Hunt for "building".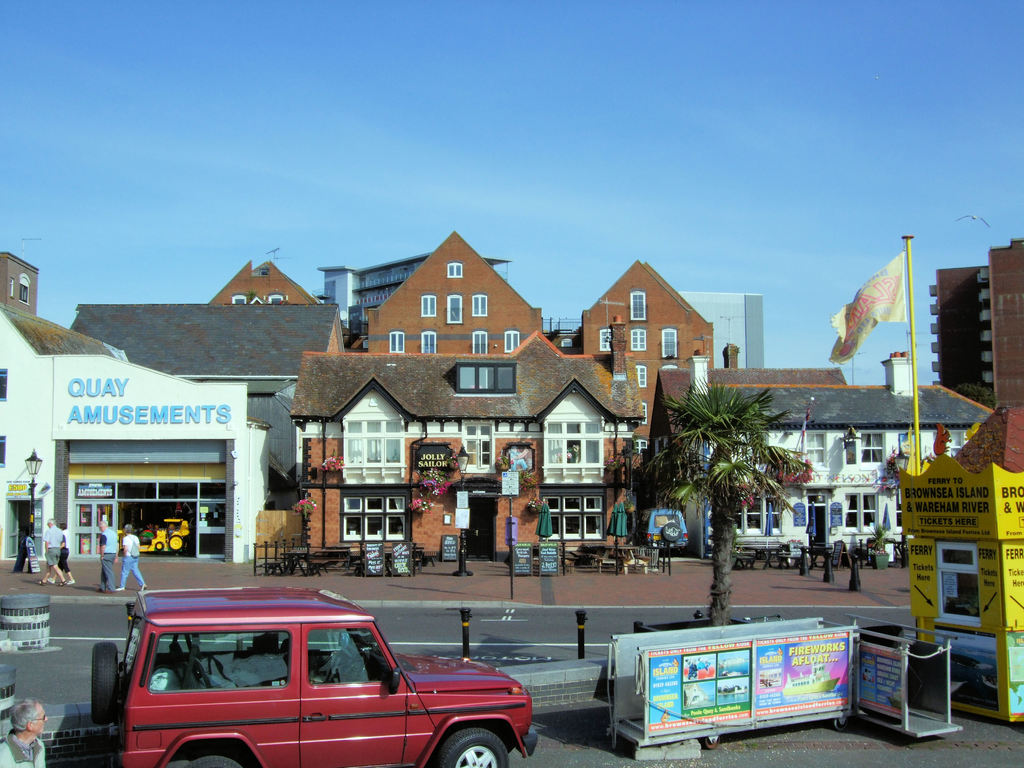
Hunted down at box(294, 333, 640, 552).
